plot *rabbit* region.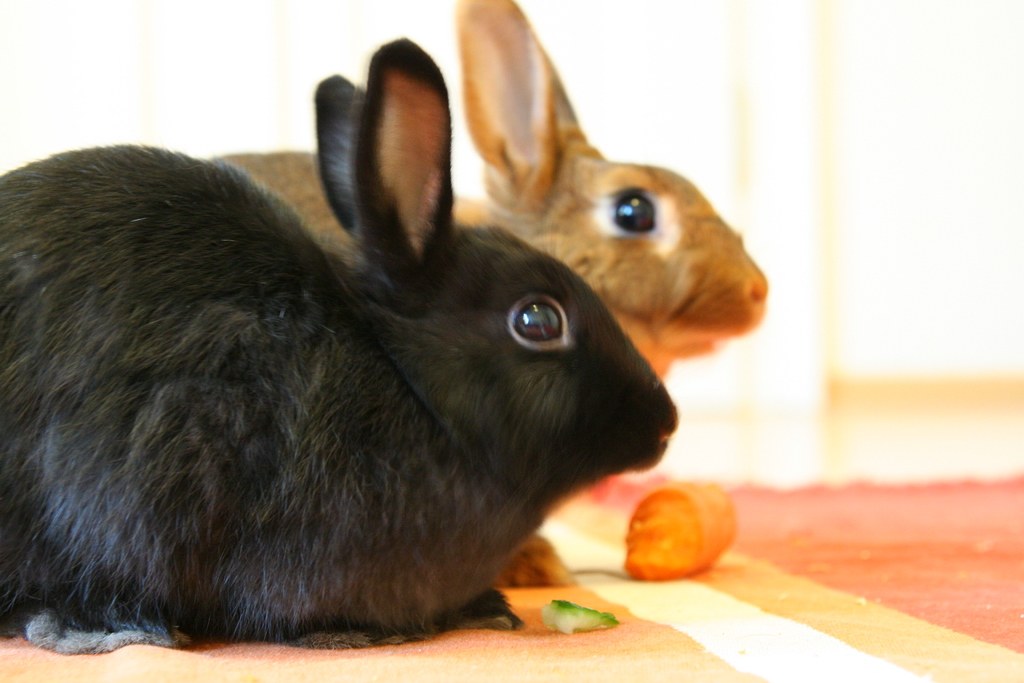
Plotted at (0,33,678,659).
